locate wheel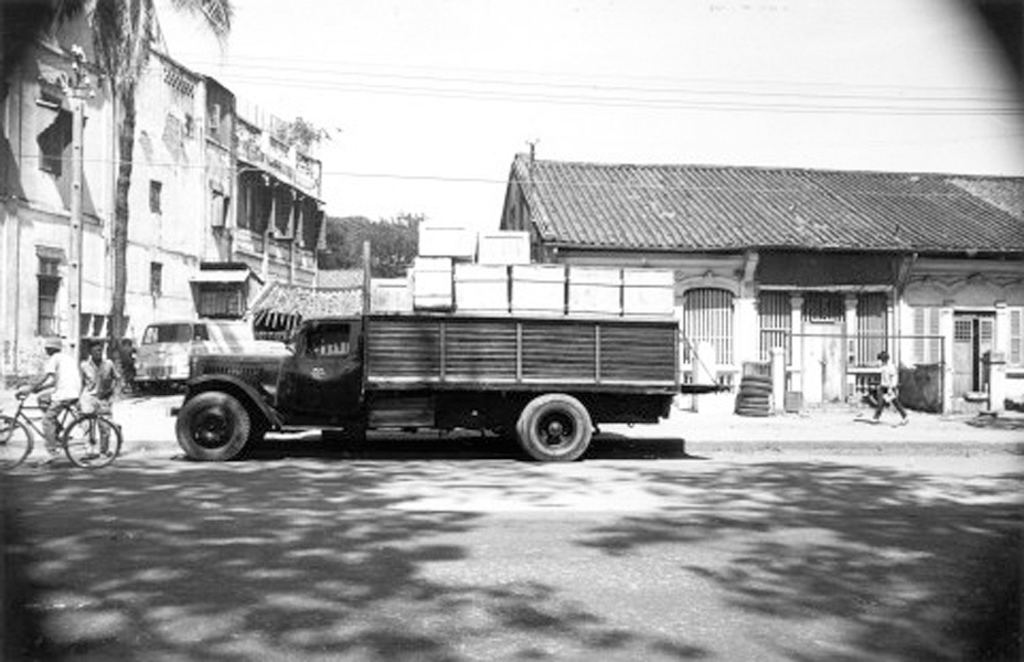
168/377/259/462
